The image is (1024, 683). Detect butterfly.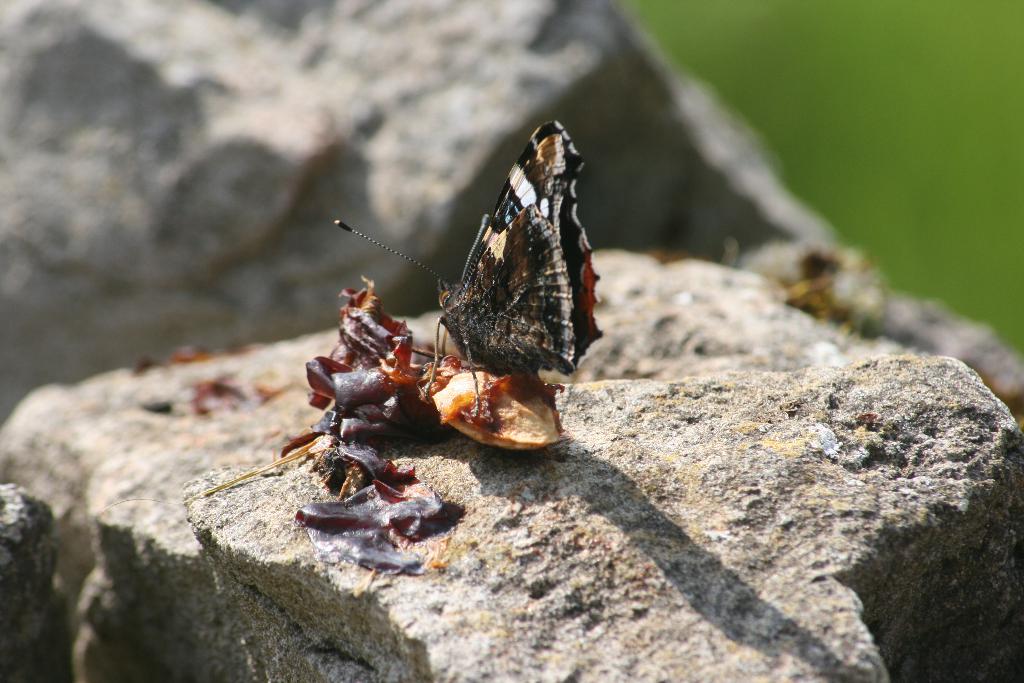
Detection: detection(377, 113, 608, 411).
